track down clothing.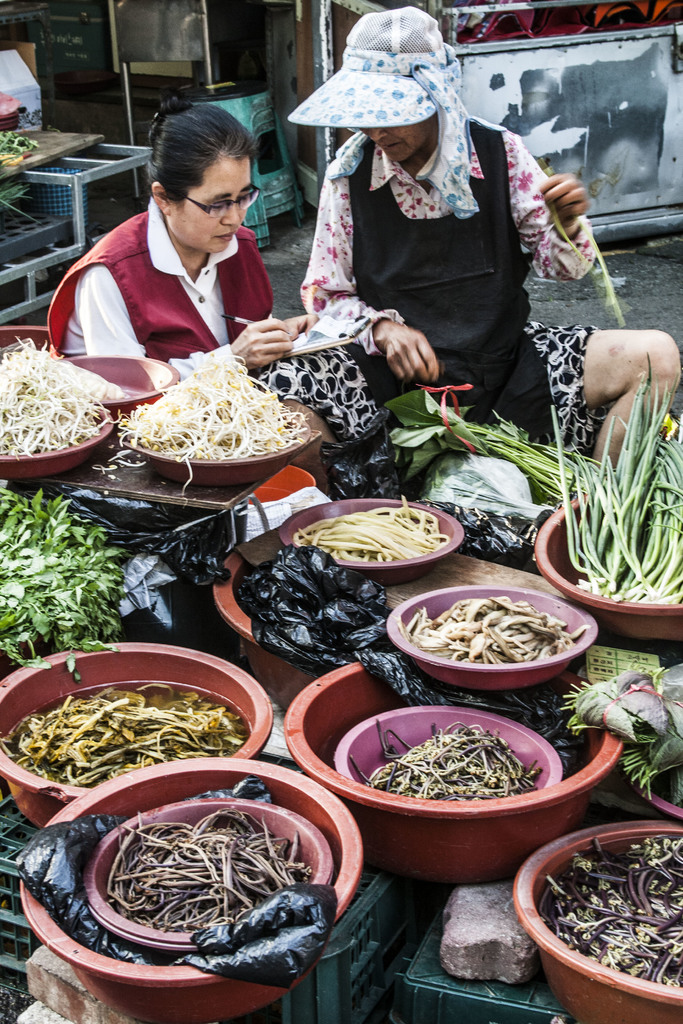
Tracked to pyautogui.locateOnScreen(320, 53, 558, 459).
